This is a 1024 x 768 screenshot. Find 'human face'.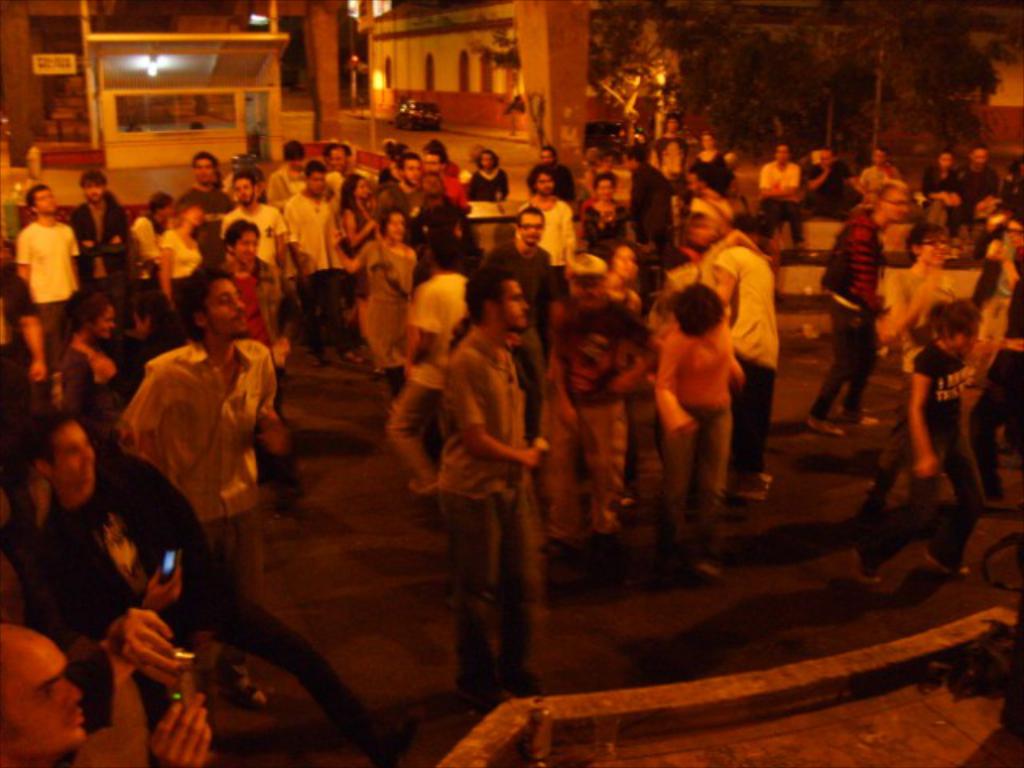
Bounding box: crop(208, 278, 253, 339).
